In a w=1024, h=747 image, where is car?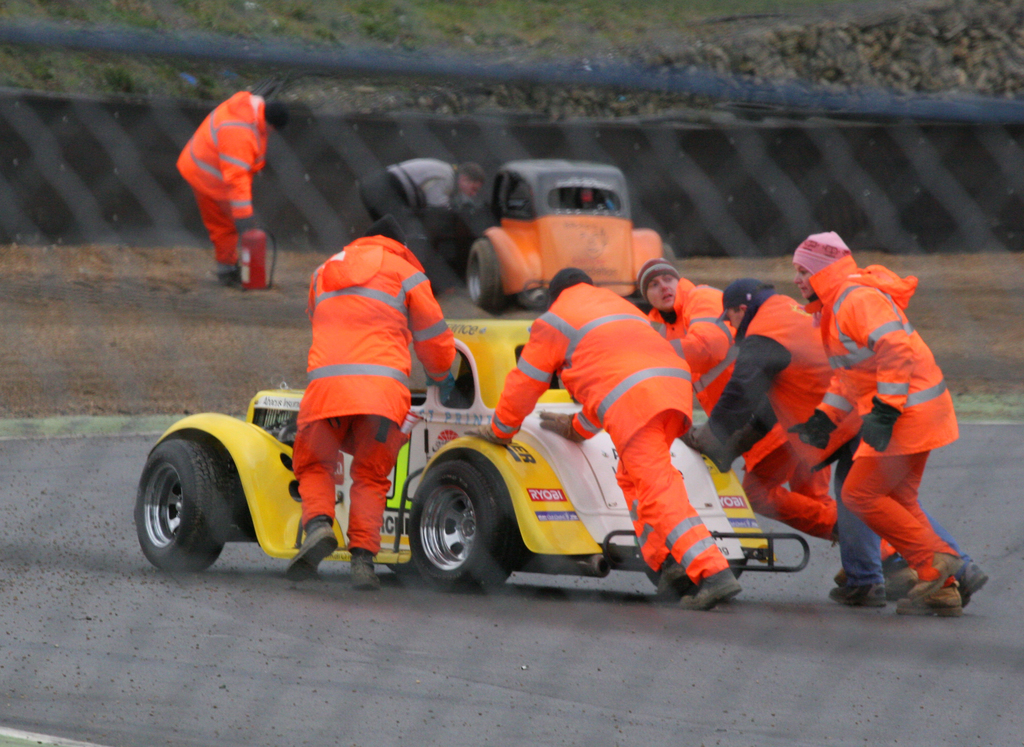
bbox(130, 318, 804, 591).
